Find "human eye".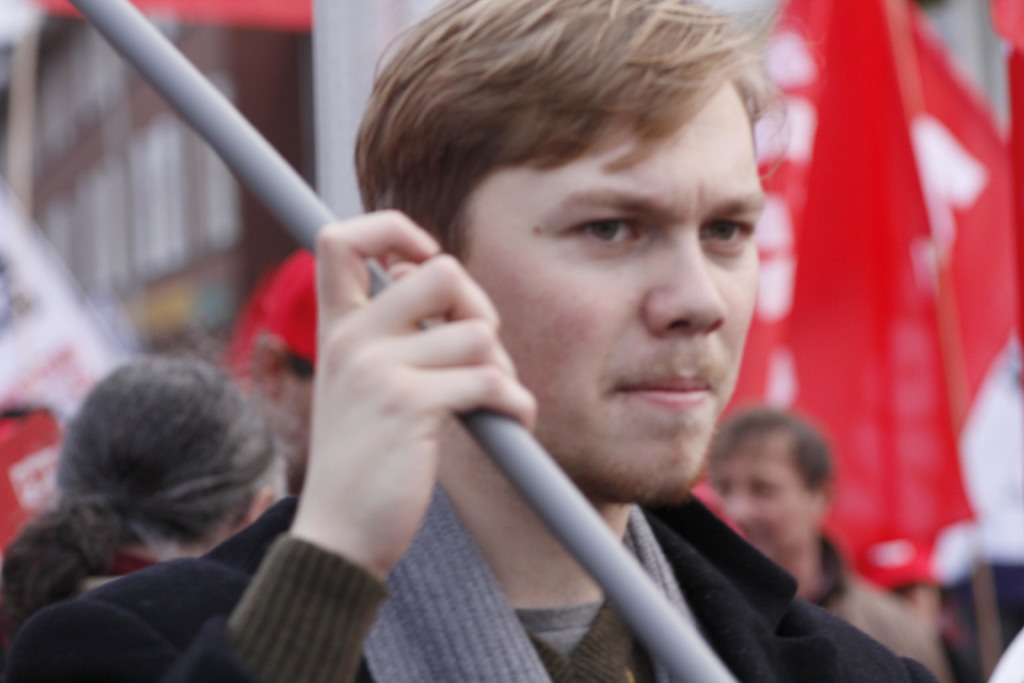
(552,208,652,265).
